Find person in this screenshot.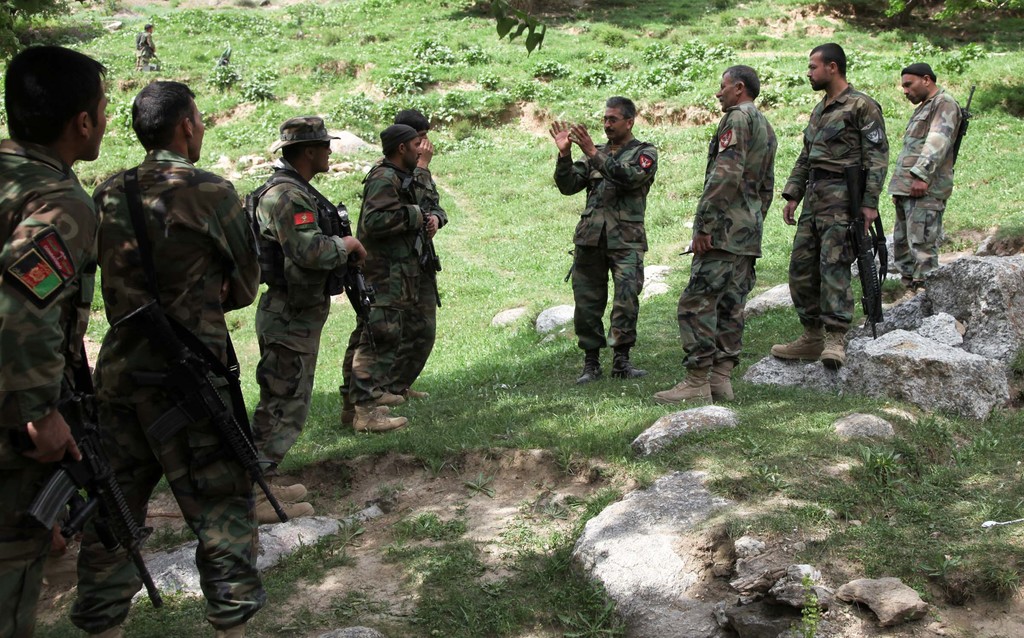
The bounding box for person is <region>792, 38, 893, 413</region>.
